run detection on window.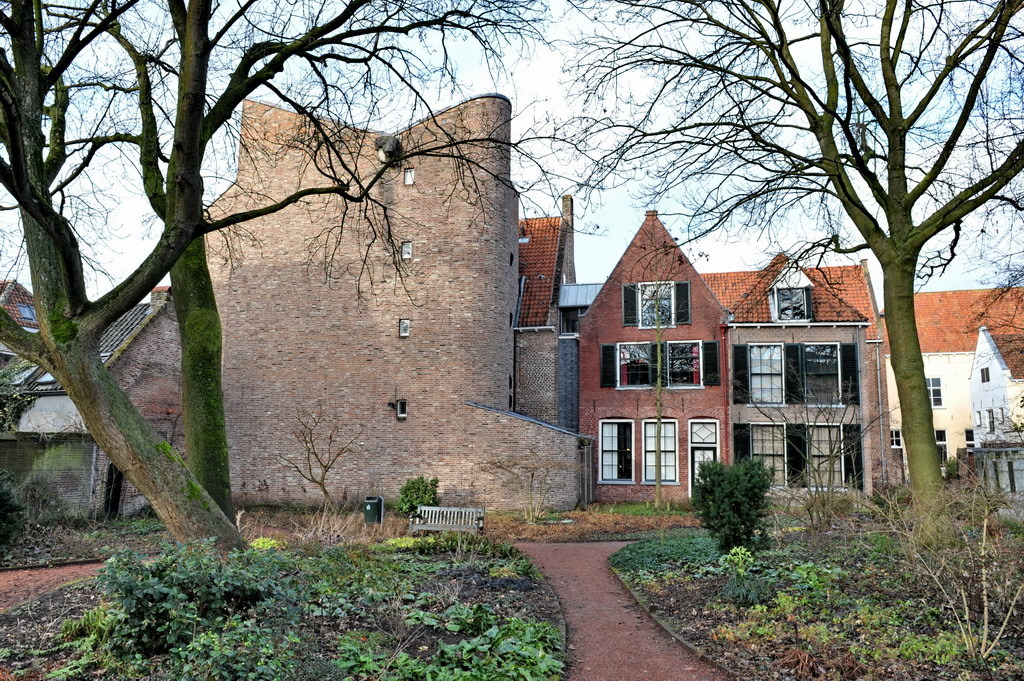
Result: bbox(767, 276, 815, 329).
